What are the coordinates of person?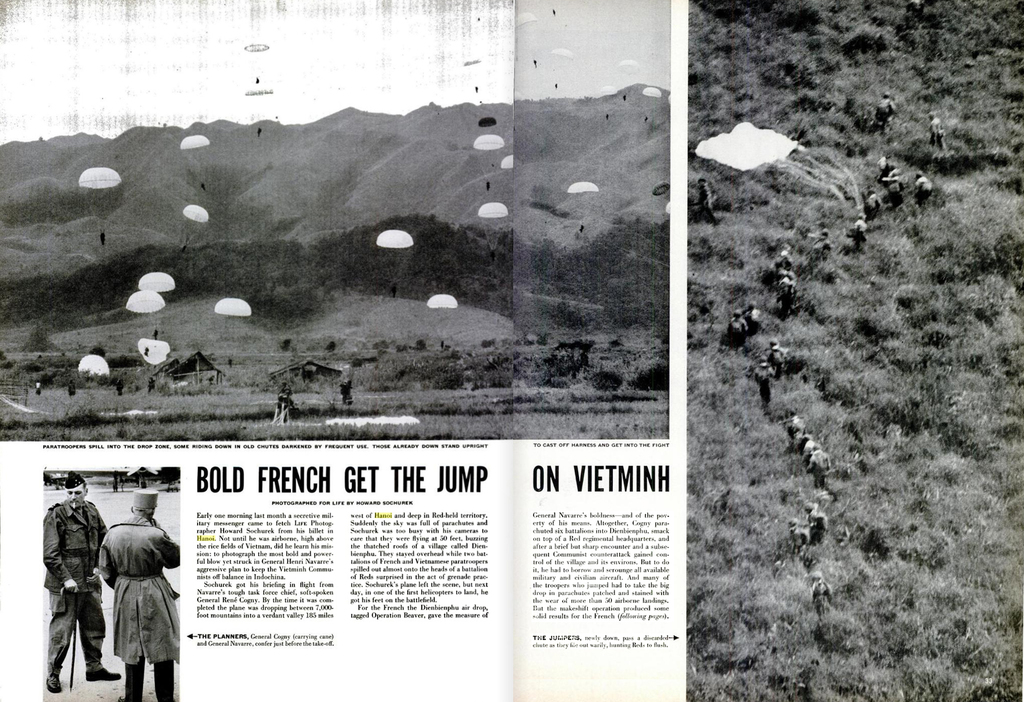
{"x1": 790, "y1": 516, "x2": 804, "y2": 550}.
